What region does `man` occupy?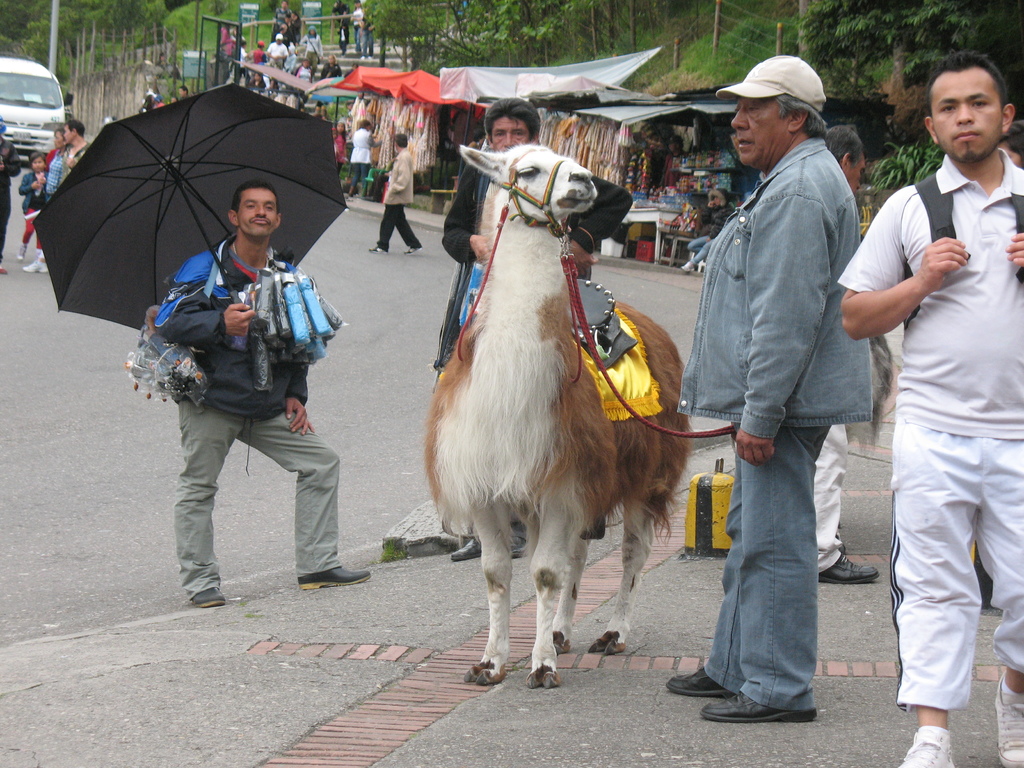
(338, 114, 381, 193).
